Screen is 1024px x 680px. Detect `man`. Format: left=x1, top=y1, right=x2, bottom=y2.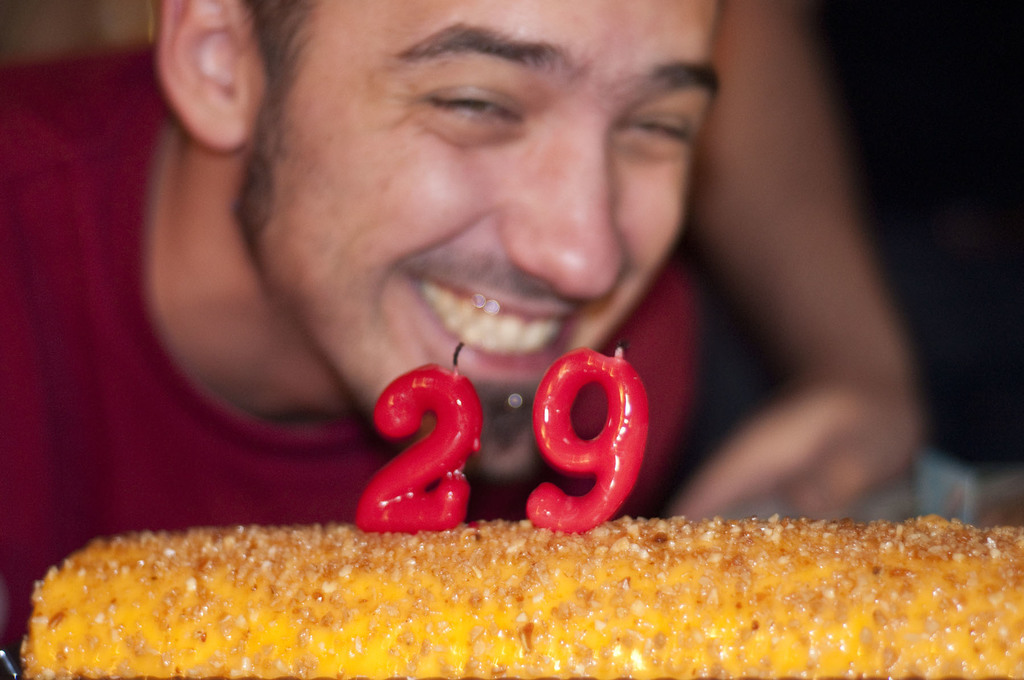
left=0, top=0, right=717, bottom=673.
